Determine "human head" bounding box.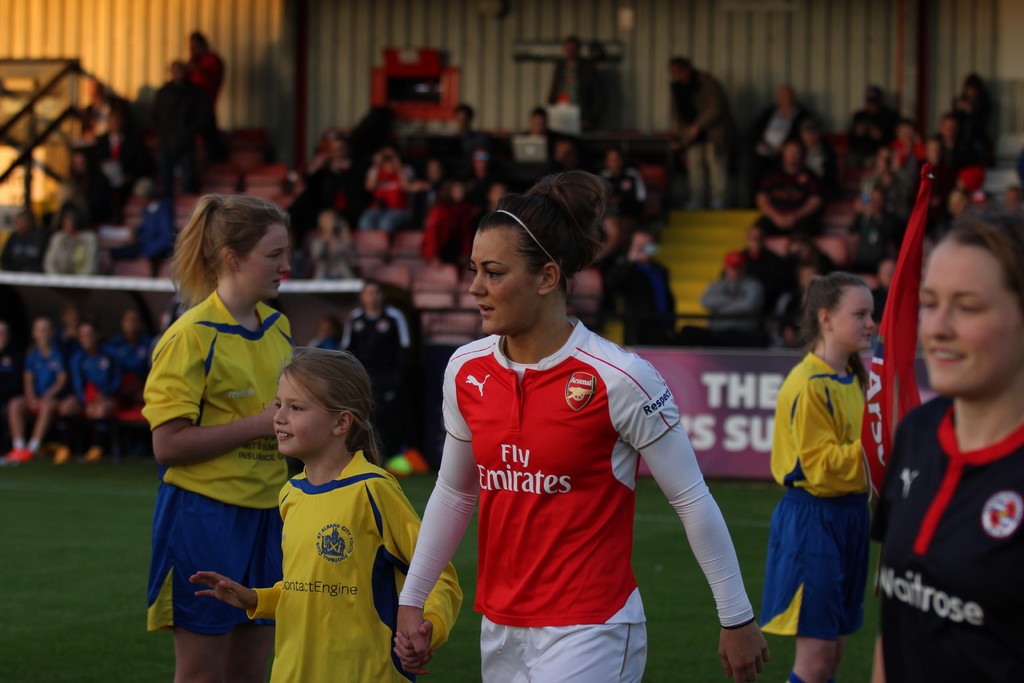
Determined: <box>924,133,938,168</box>.
